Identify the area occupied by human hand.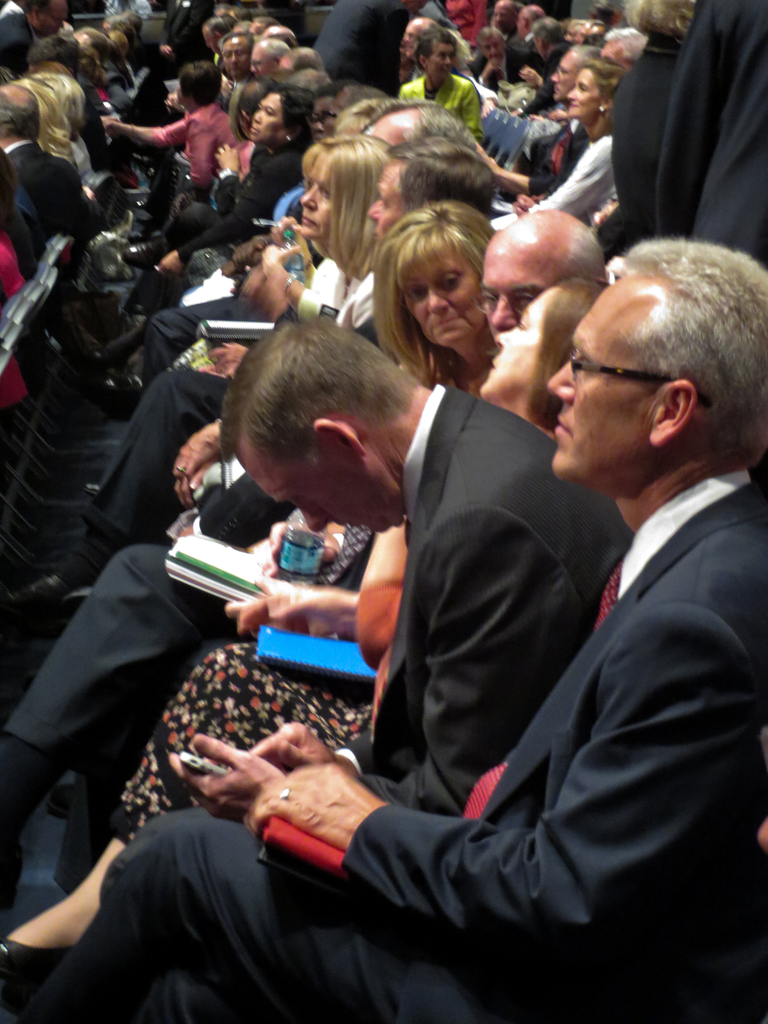
Area: {"left": 520, "top": 68, "right": 543, "bottom": 87}.
